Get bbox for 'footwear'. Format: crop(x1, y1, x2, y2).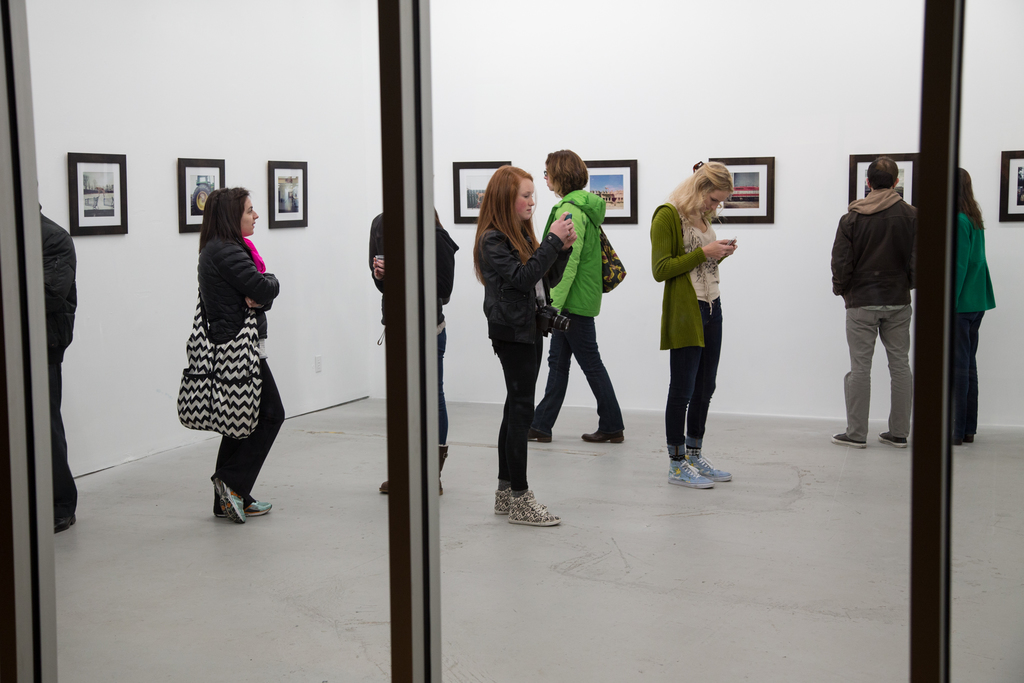
crop(531, 410, 550, 445).
